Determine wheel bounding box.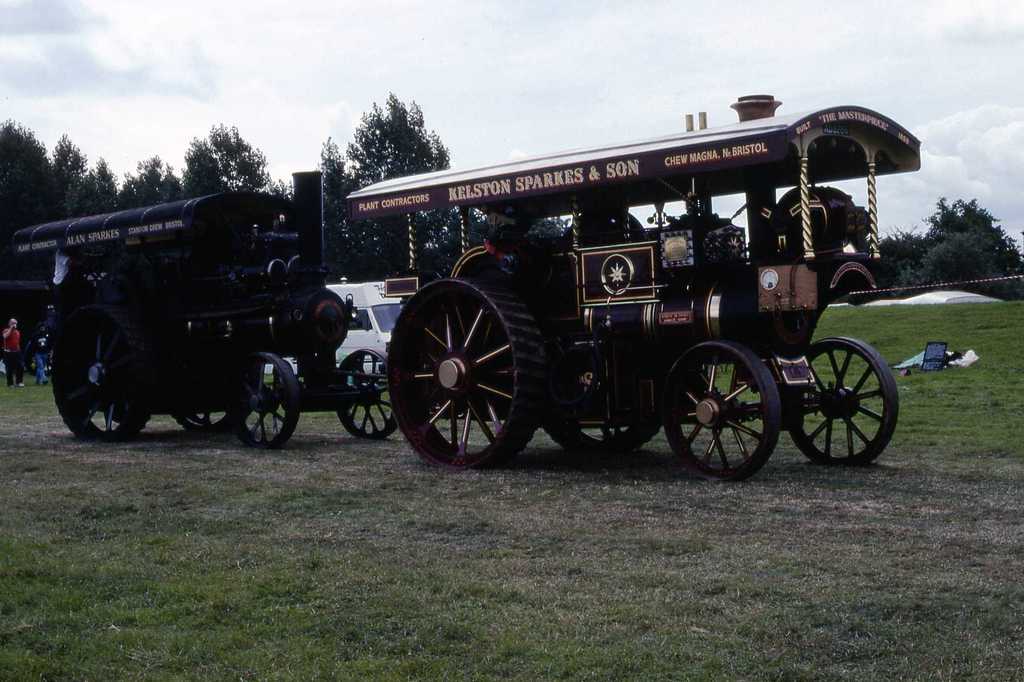
Determined: [left=50, top=303, right=156, bottom=443].
